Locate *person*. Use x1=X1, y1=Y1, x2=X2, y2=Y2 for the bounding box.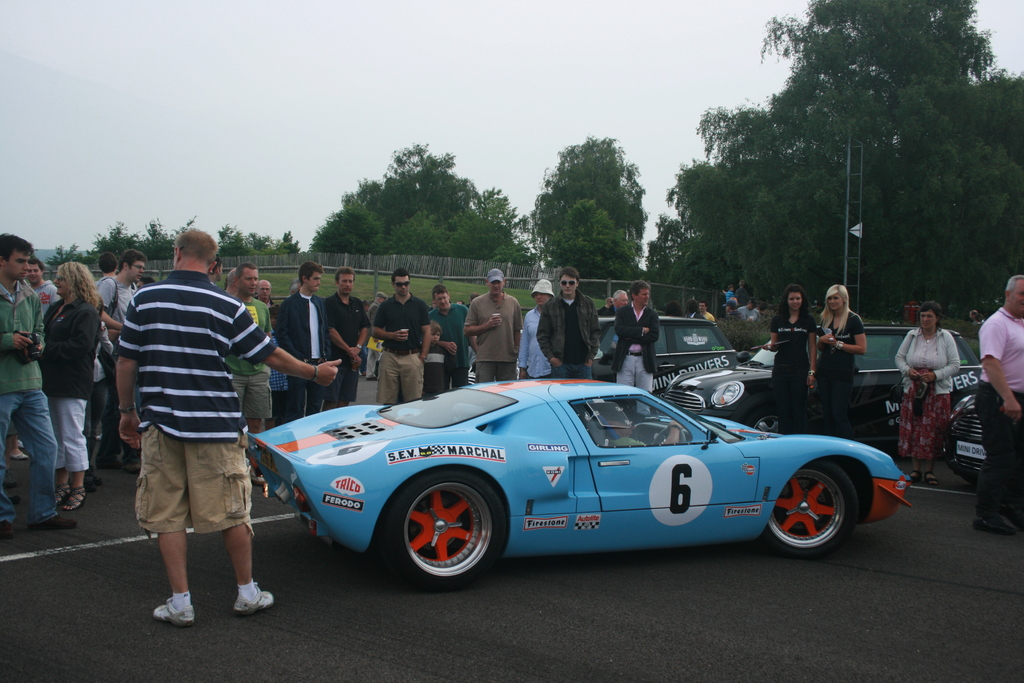
x1=512, y1=261, x2=563, y2=386.
